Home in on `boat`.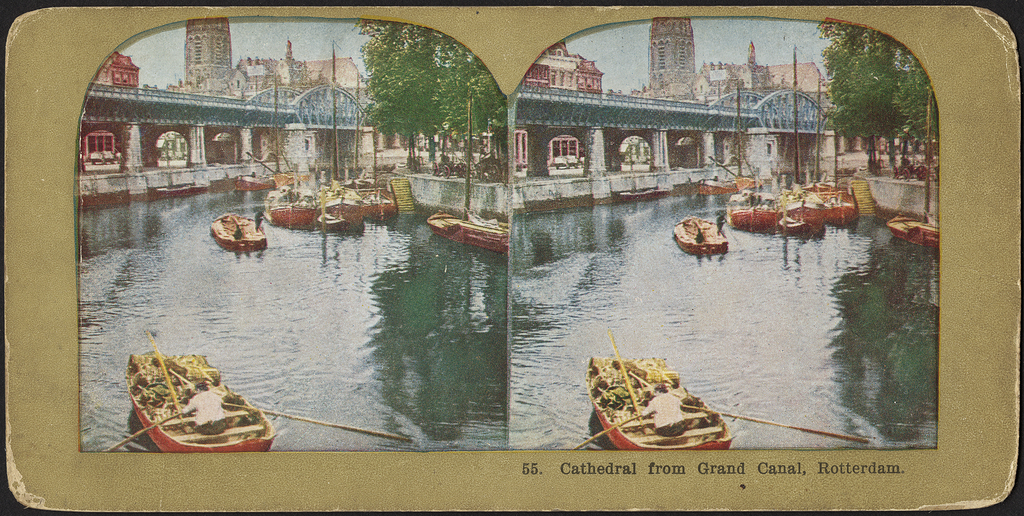
Homed in at BBox(350, 178, 396, 229).
